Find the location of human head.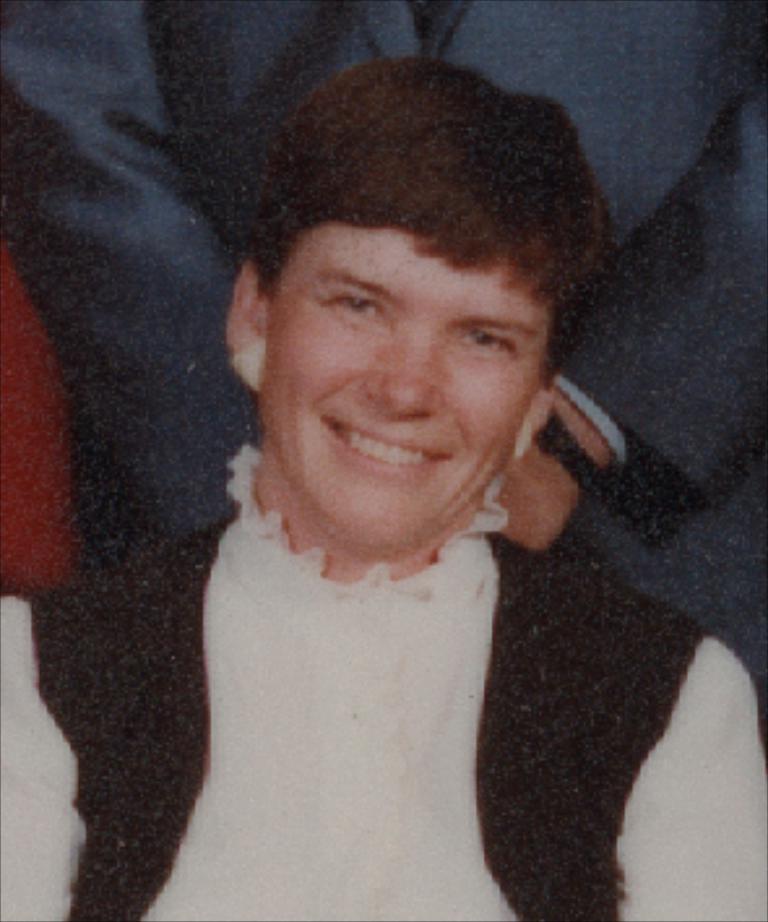
Location: BBox(229, 42, 599, 531).
